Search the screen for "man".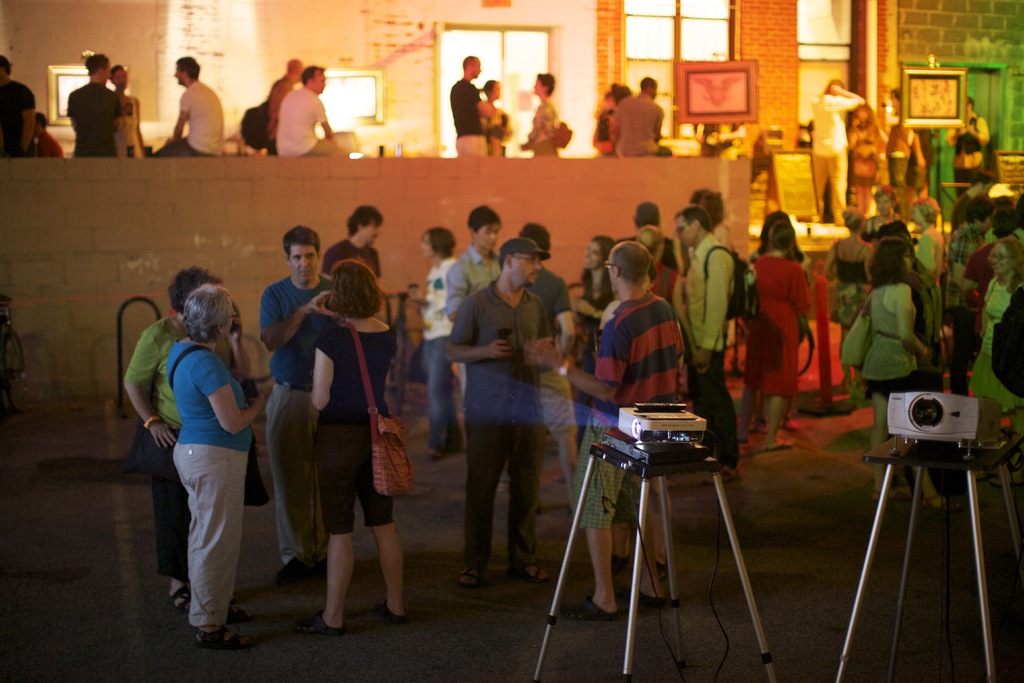
Found at locate(449, 236, 559, 587).
